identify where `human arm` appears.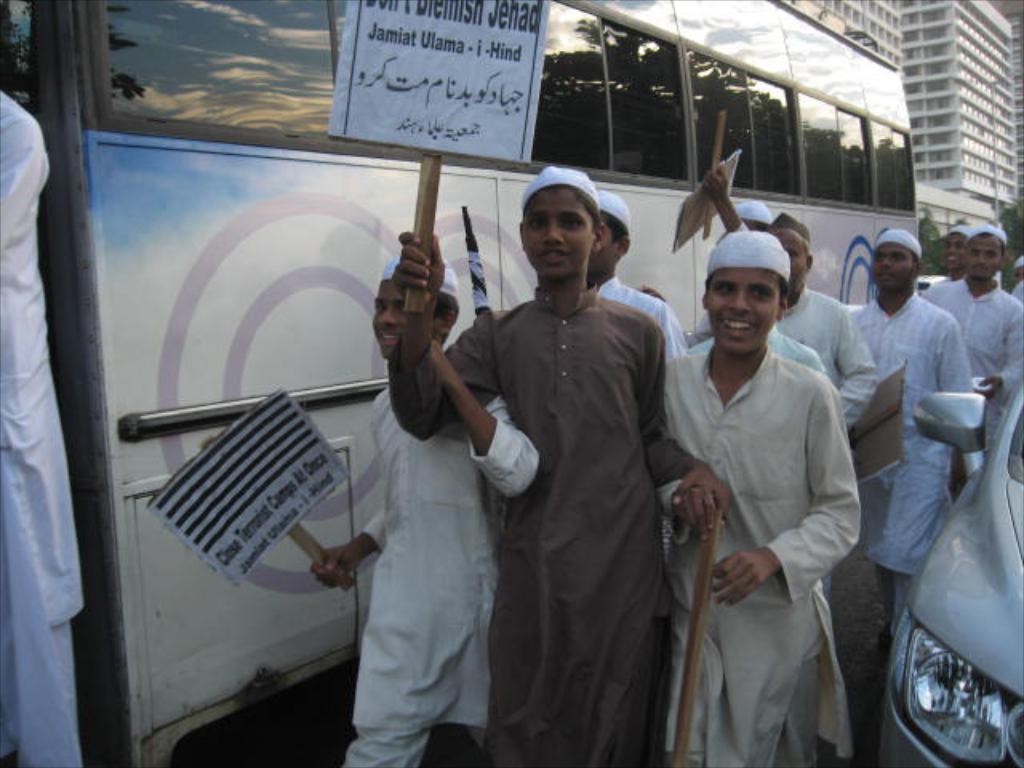
Appears at <region>302, 502, 387, 590</region>.
